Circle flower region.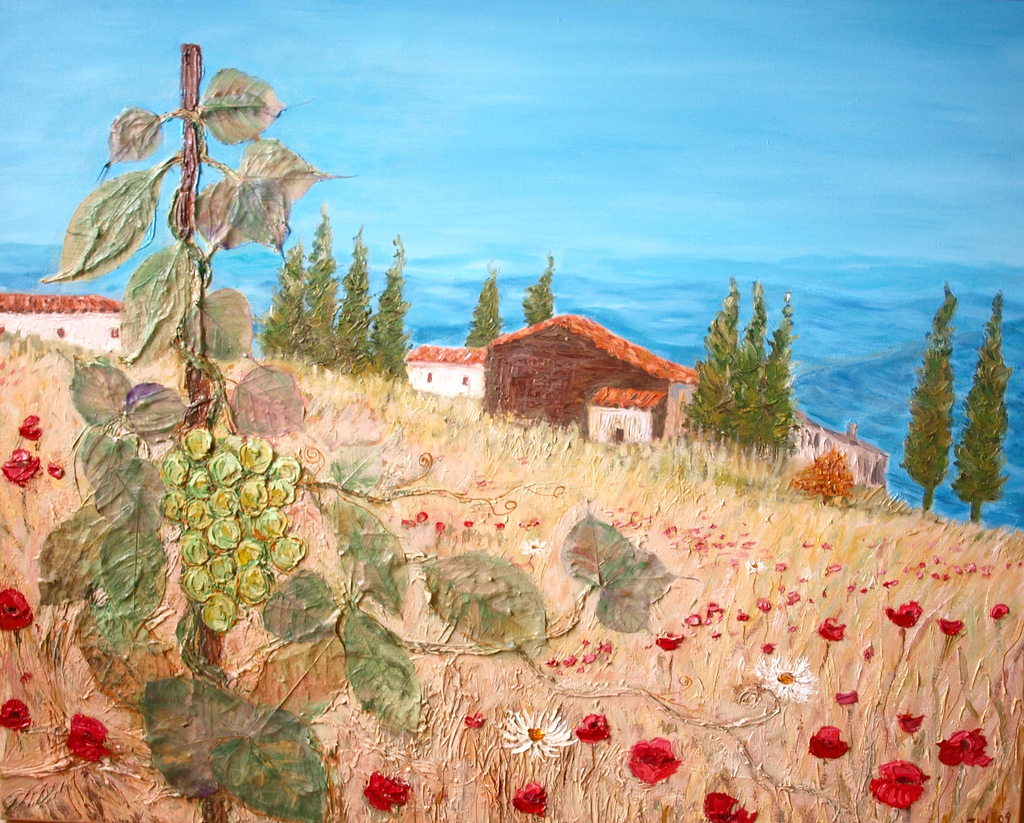
Region: Rect(991, 599, 1009, 619).
